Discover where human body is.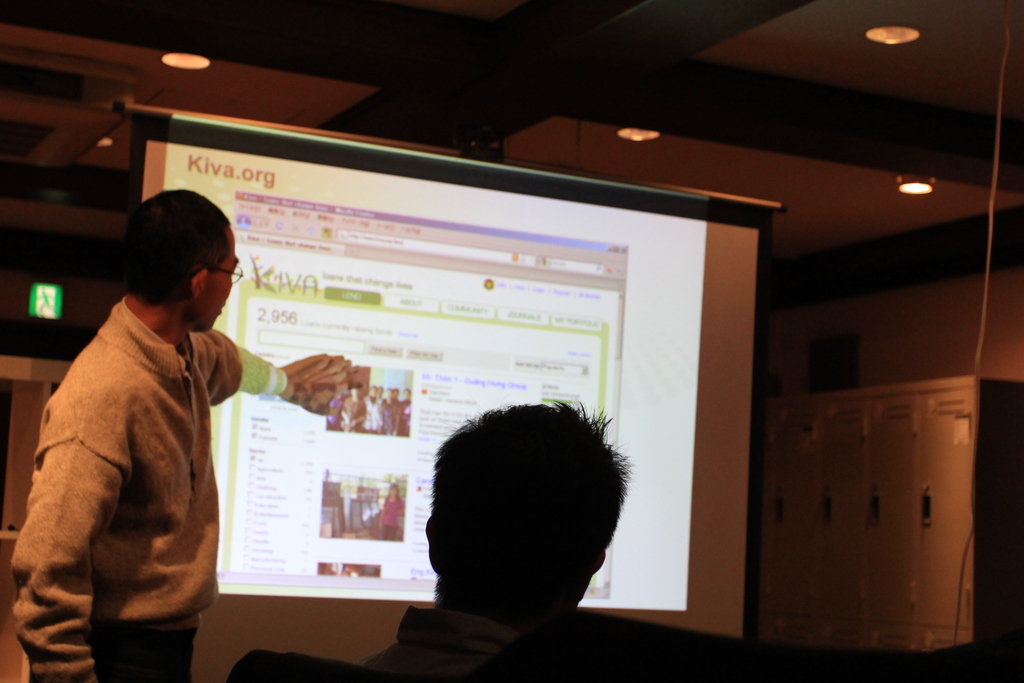
Discovered at 369,398,634,682.
